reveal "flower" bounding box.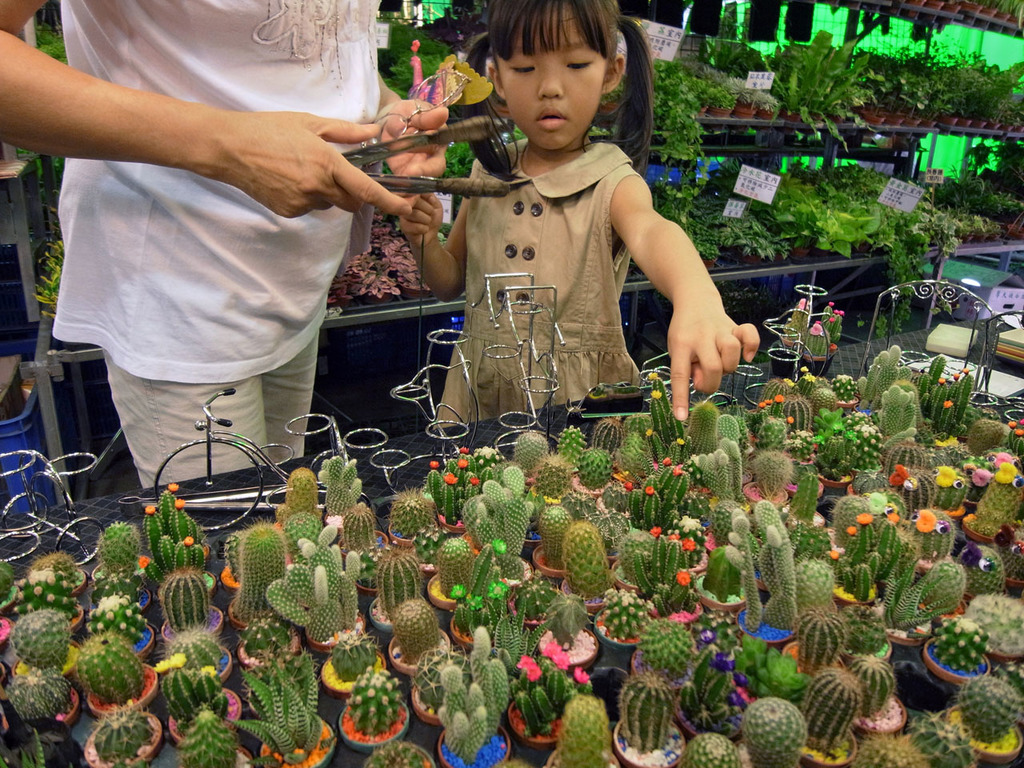
Revealed: rect(650, 390, 664, 398).
